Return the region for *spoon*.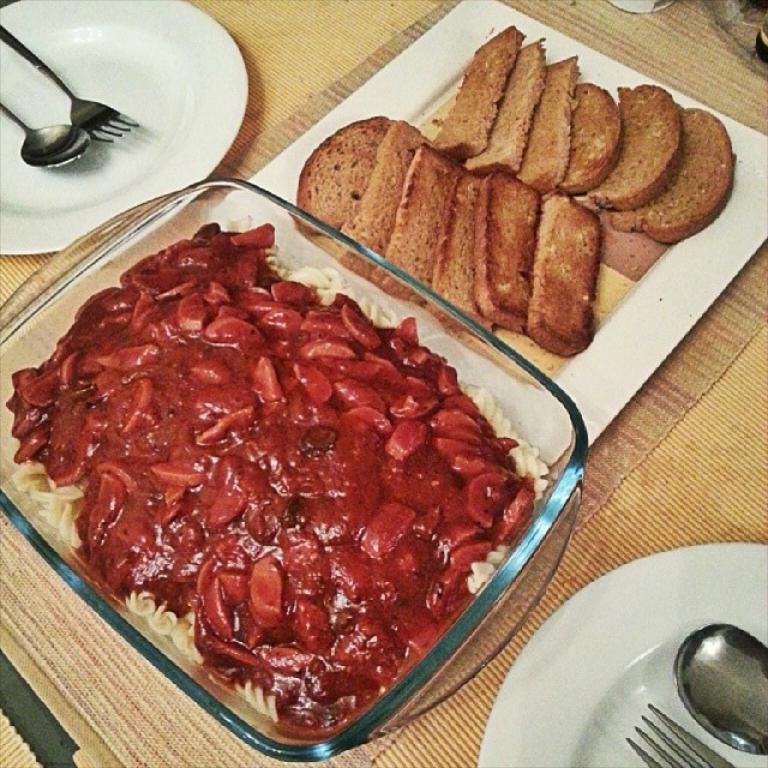
box=[0, 96, 92, 168].
